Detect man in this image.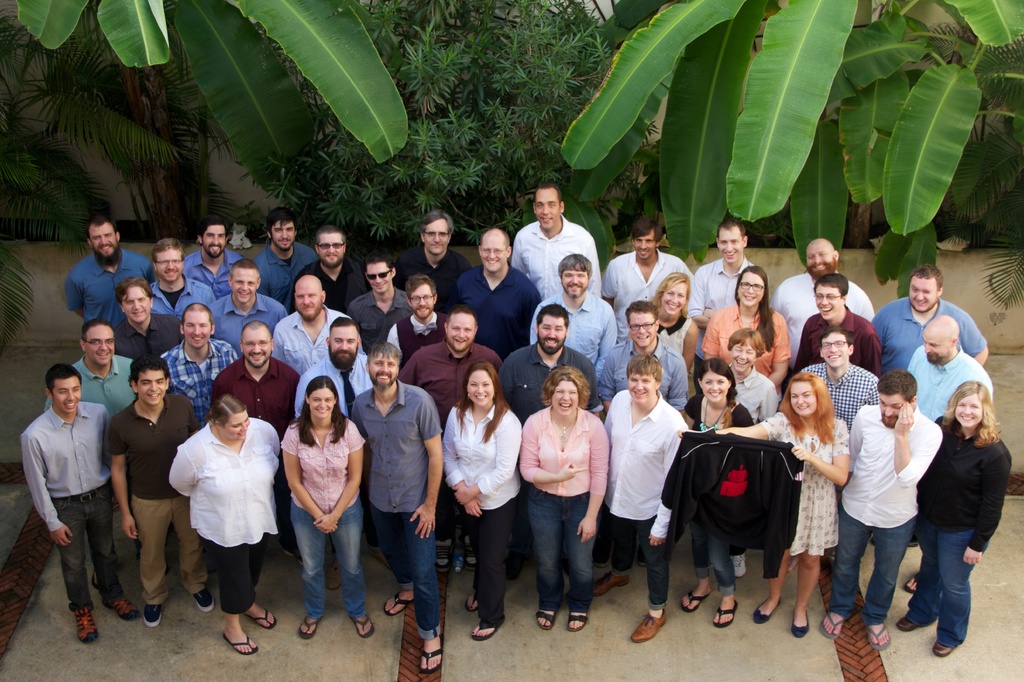
Detection: x1=198, y1=257, x2=292, y2=354.
